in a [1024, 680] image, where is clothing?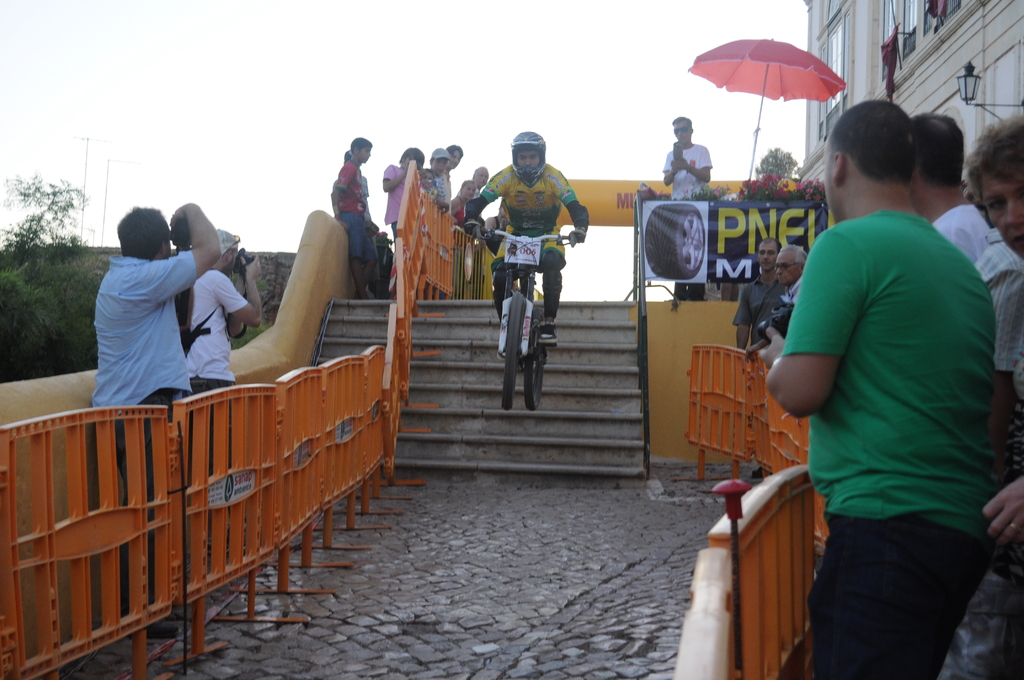
(x1=93, y1=252, x2=195, y2=419).
